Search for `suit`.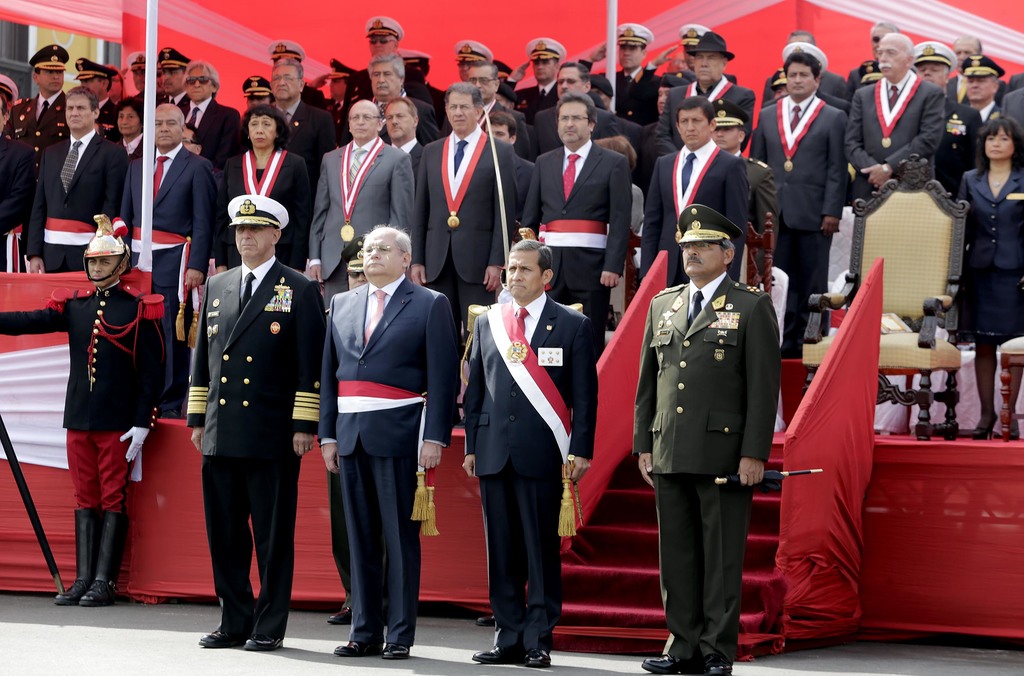
Found at x1=399, y1=133, x2=428, y2=170.
